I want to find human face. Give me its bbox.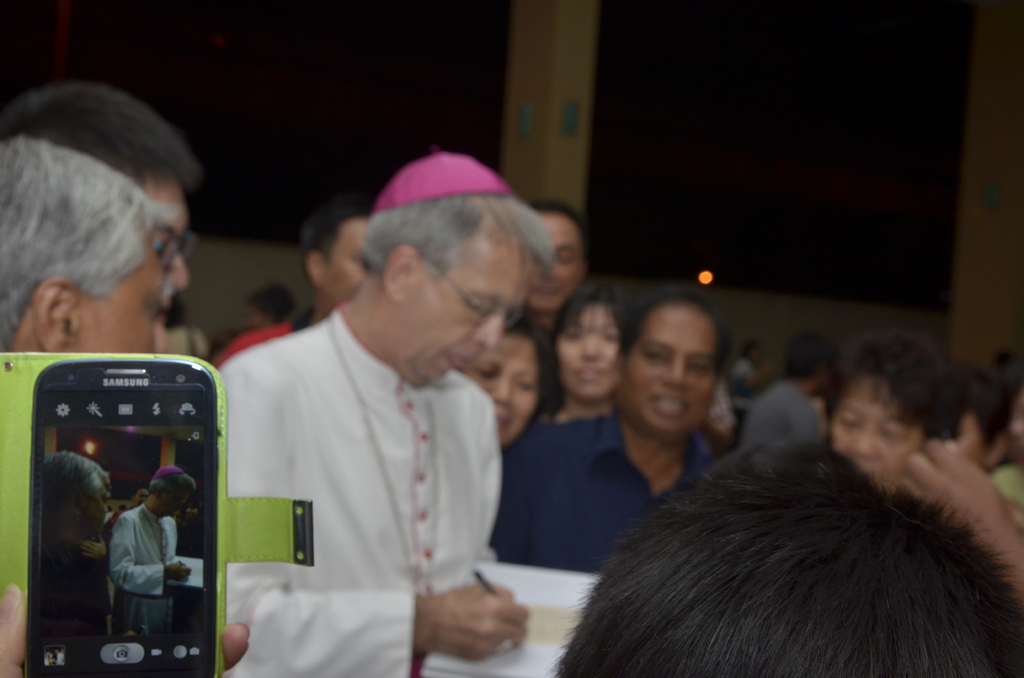
l=530, t=211, r=577, b=312.
